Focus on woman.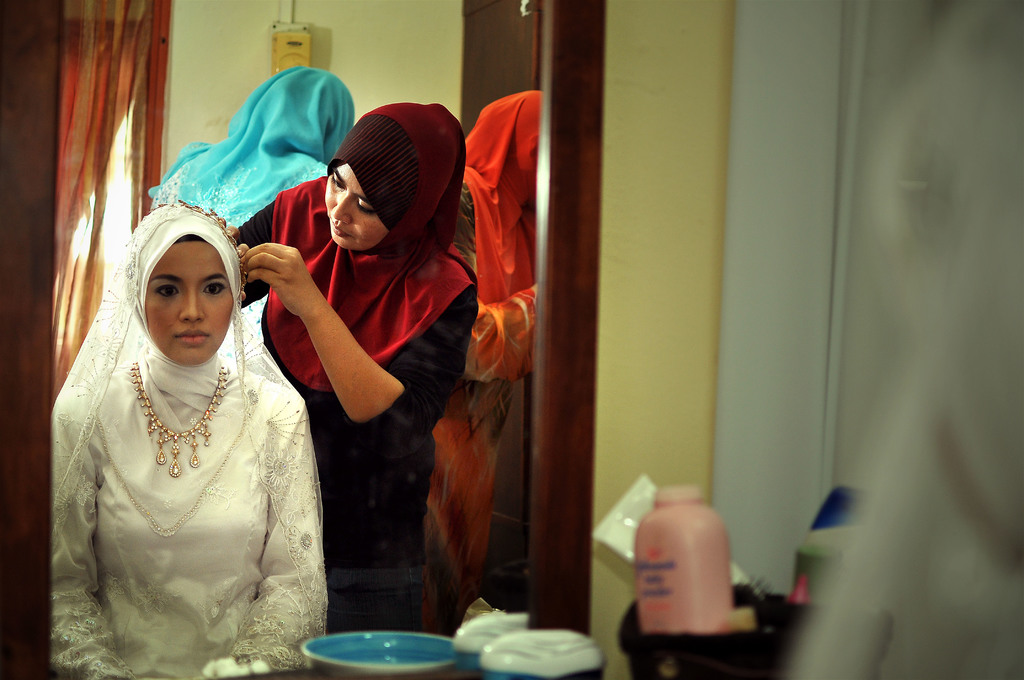
Focused at bbox=[58, 155, 341, 662].
